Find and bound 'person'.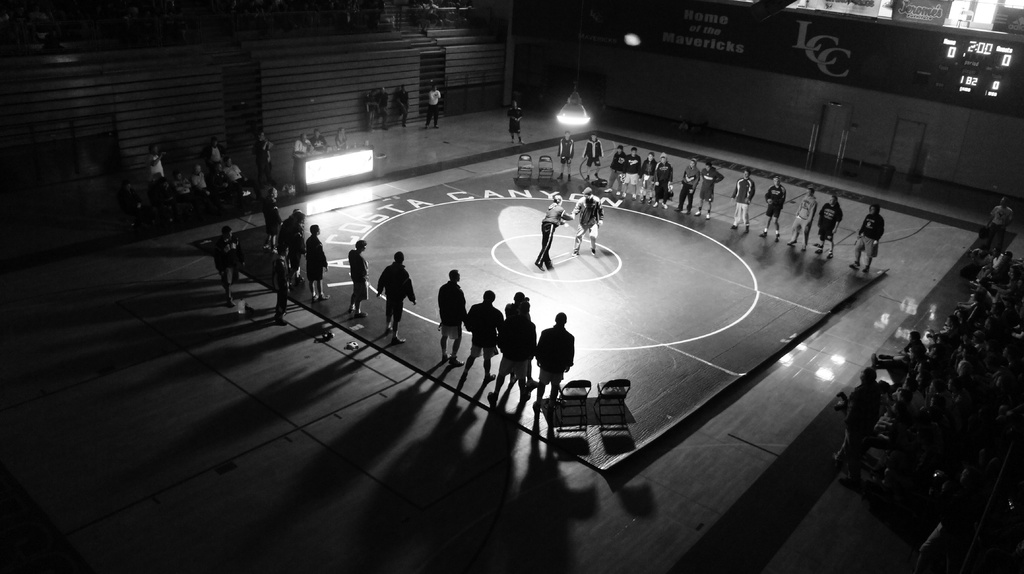
Bound: x1=815 y1=193 x2=840 y2=262.
